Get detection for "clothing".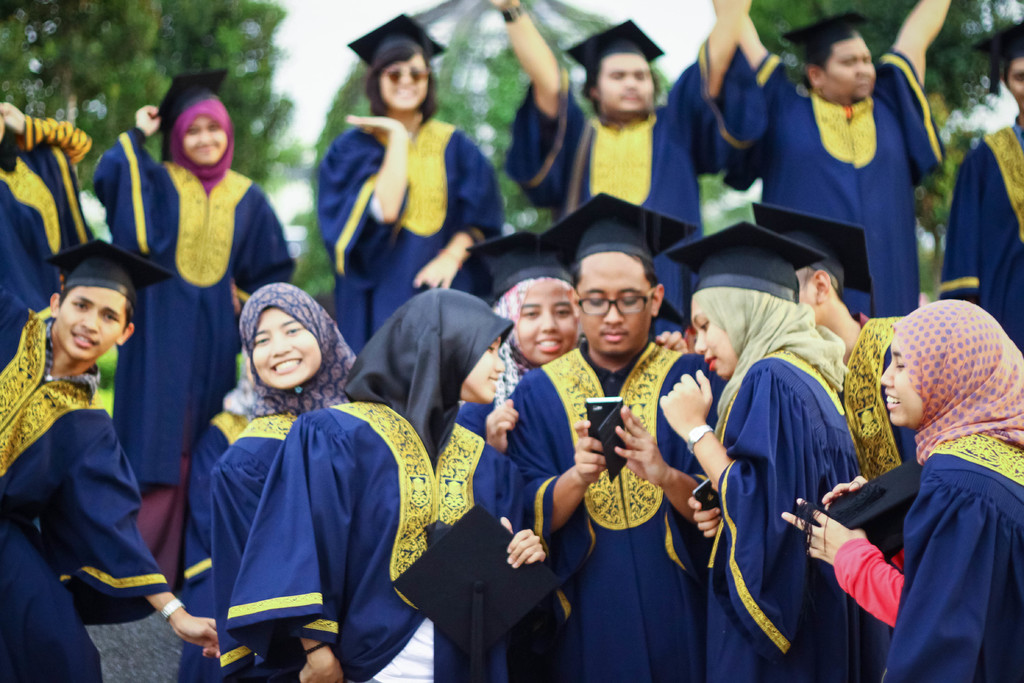
Detection: [x1=95, y1=158, x2=302, y2=580].
